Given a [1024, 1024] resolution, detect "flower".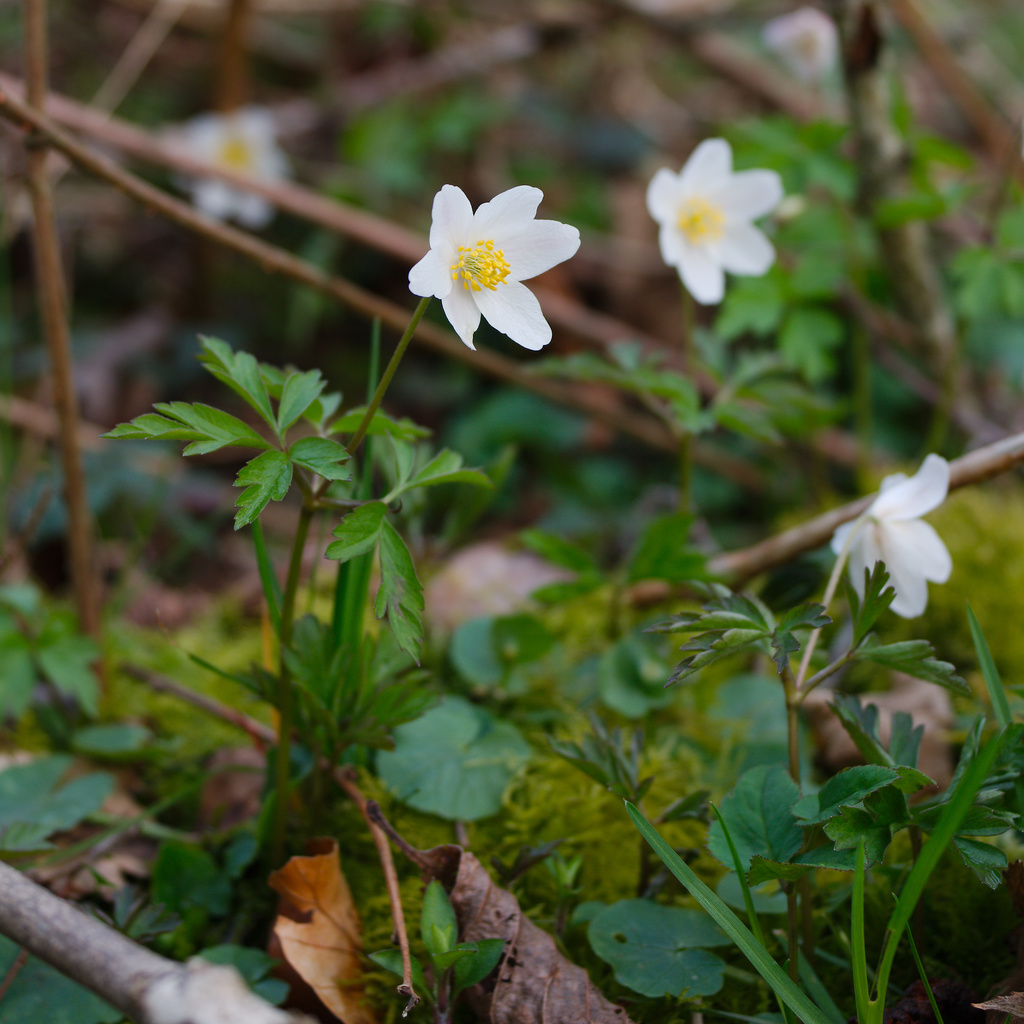
<bbox>760, 13, 836, 86</bbox>.
